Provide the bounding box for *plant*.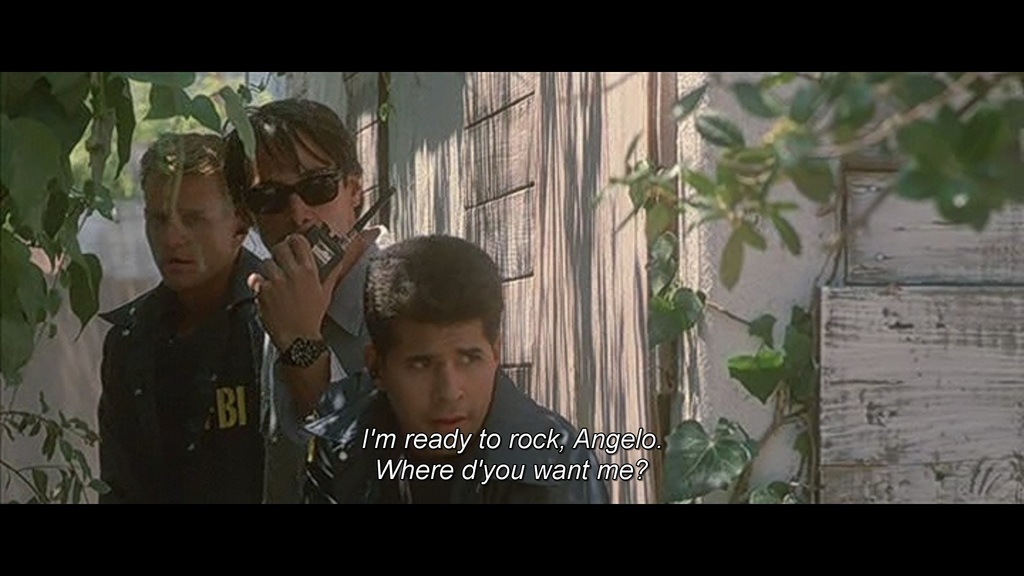
0, 52, 244, 490.
